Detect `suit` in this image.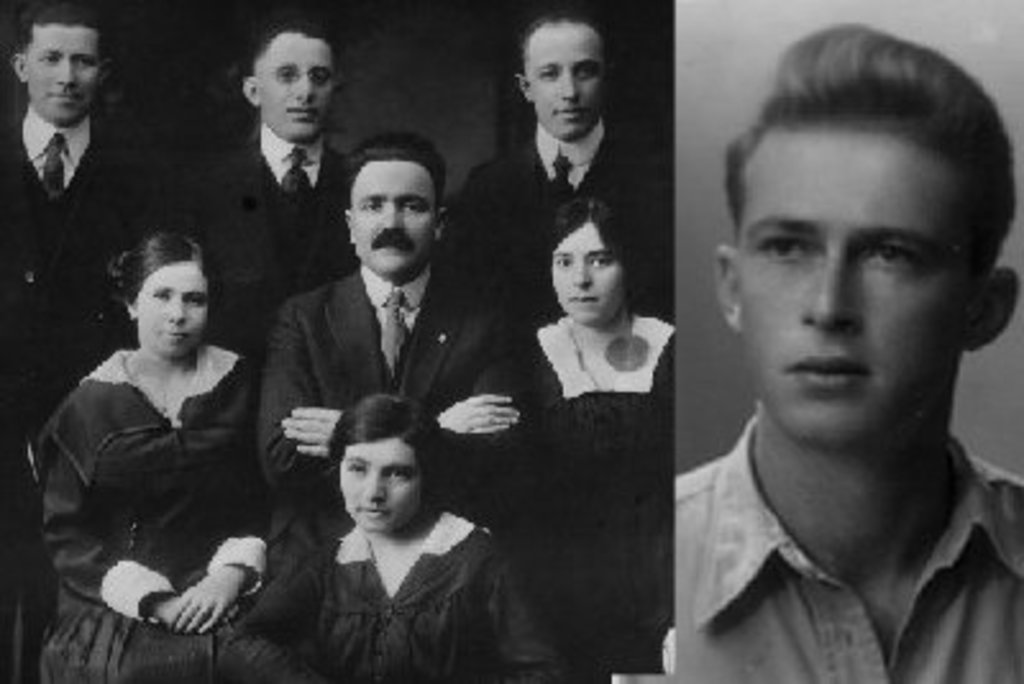
Detection: 253 259 530 579.
